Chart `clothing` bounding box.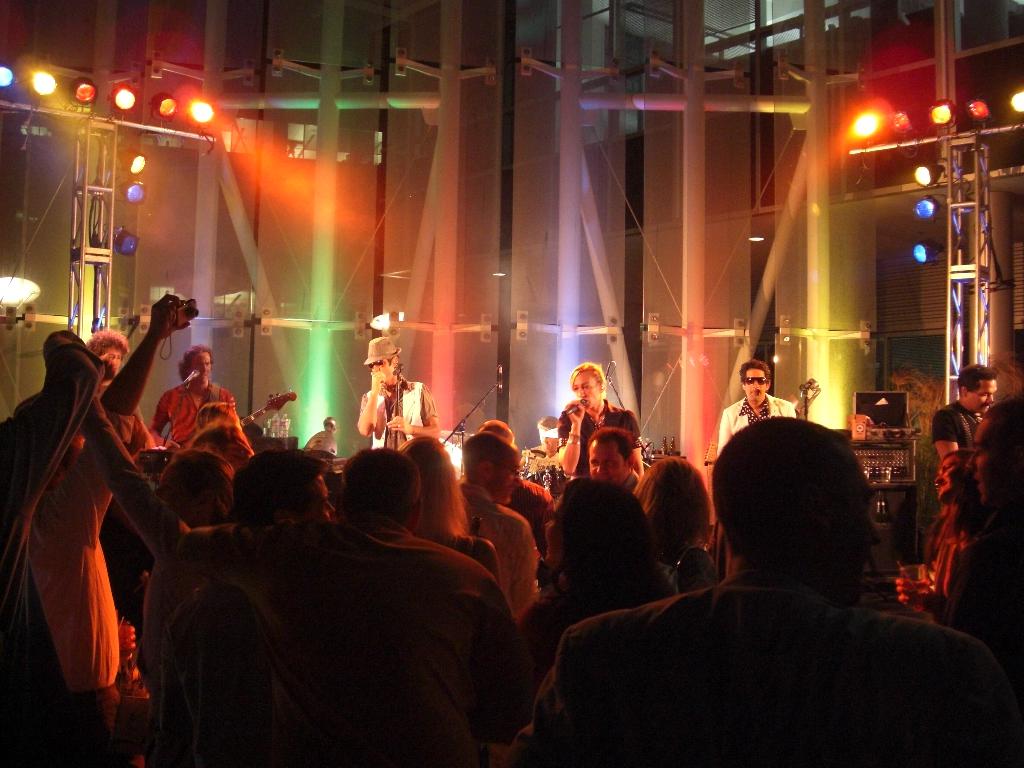
Charted: l=934, t=397, r=987, b=451.
